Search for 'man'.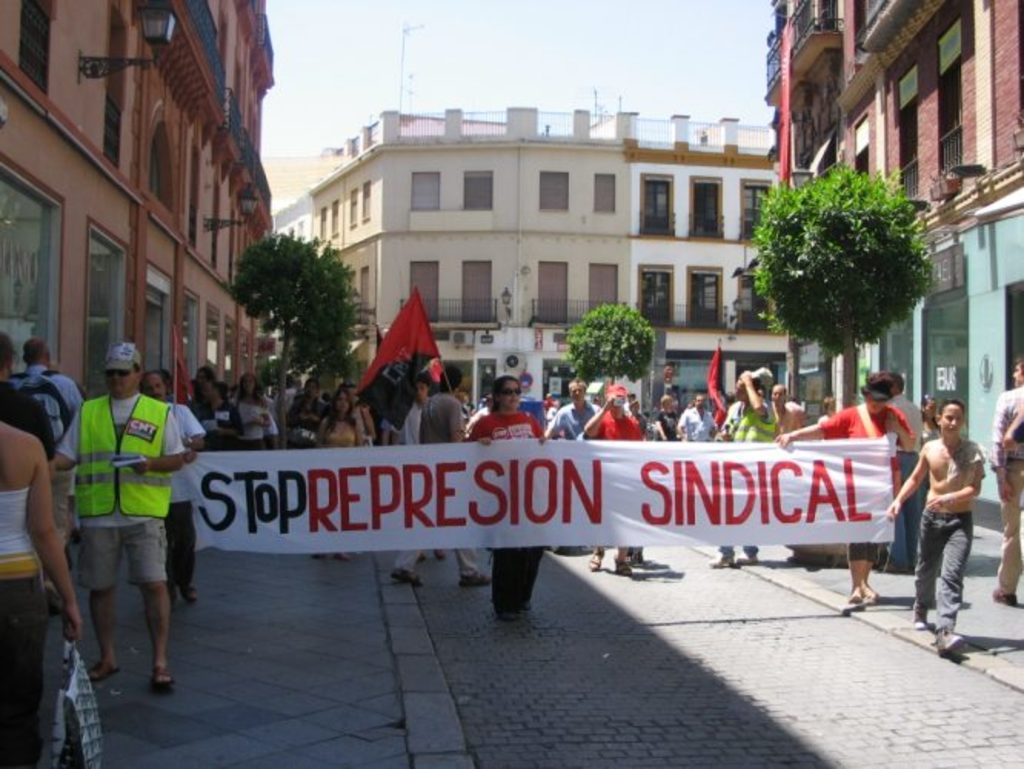
Found at 52:348:194:687.
